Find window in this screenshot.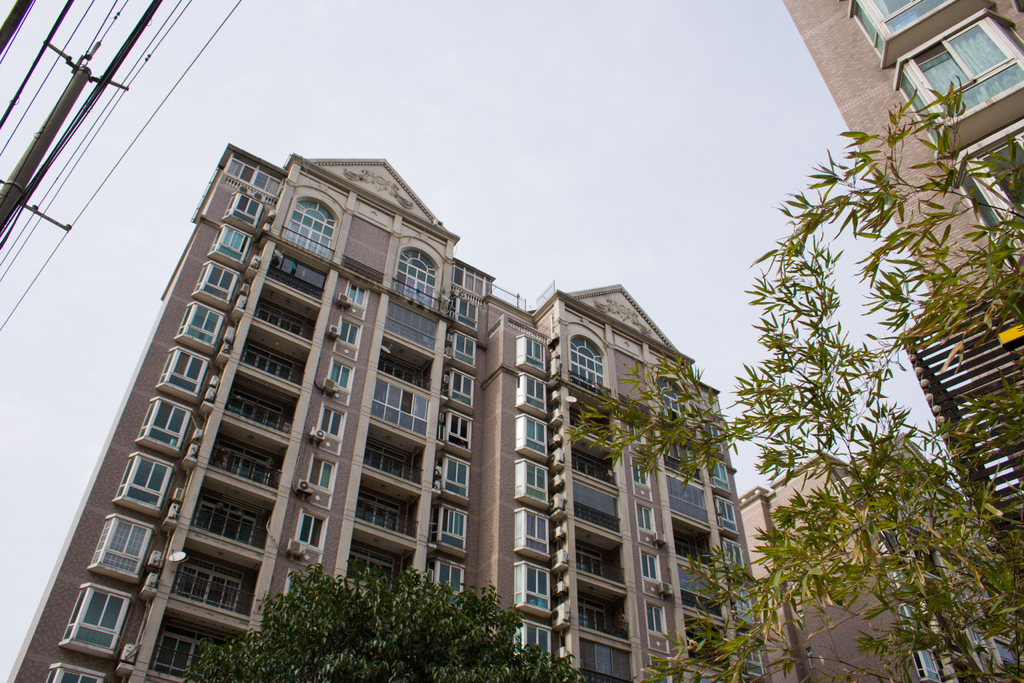
The bounding box for window is [515,415,548,465].
